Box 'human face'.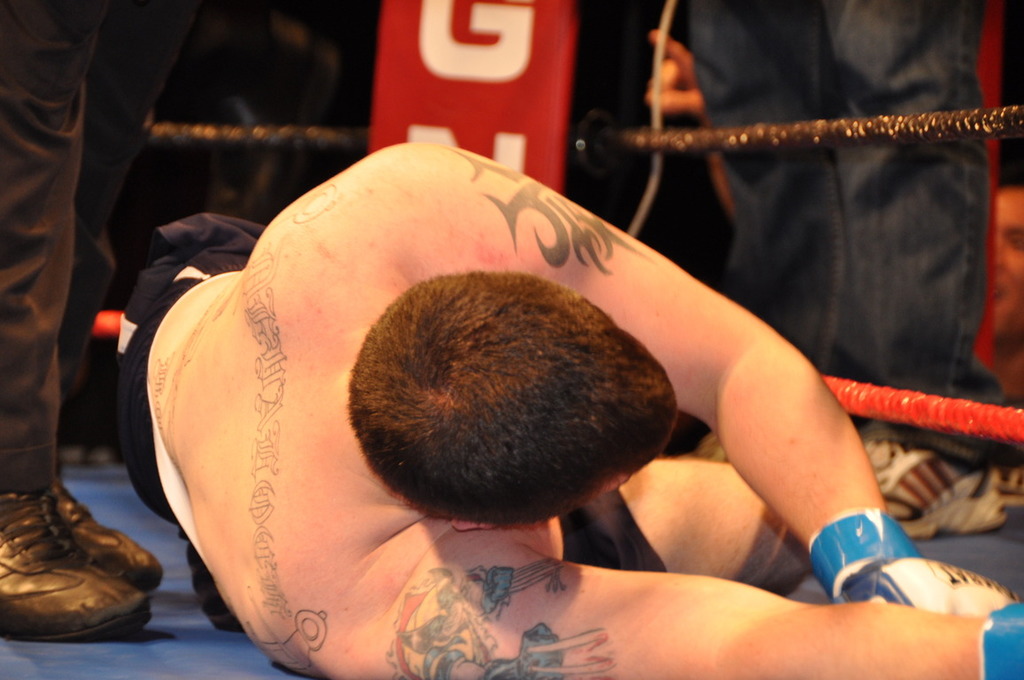
left=993, top=189, right=1023, bottom=335.
